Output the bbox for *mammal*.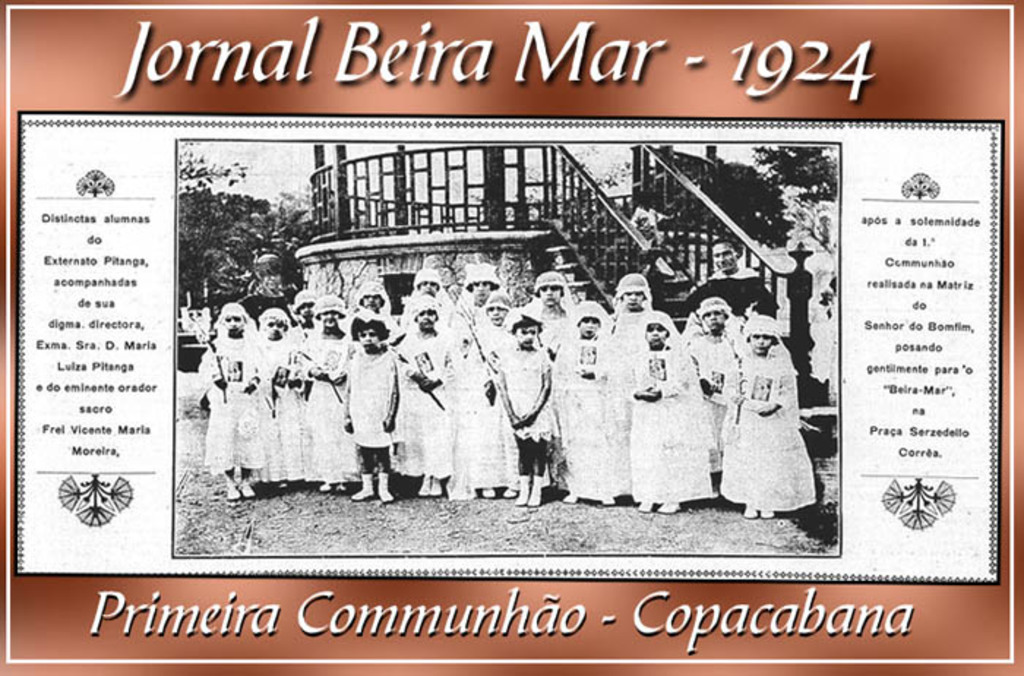
x1=396 y1=297 x2=456 y2=495.
